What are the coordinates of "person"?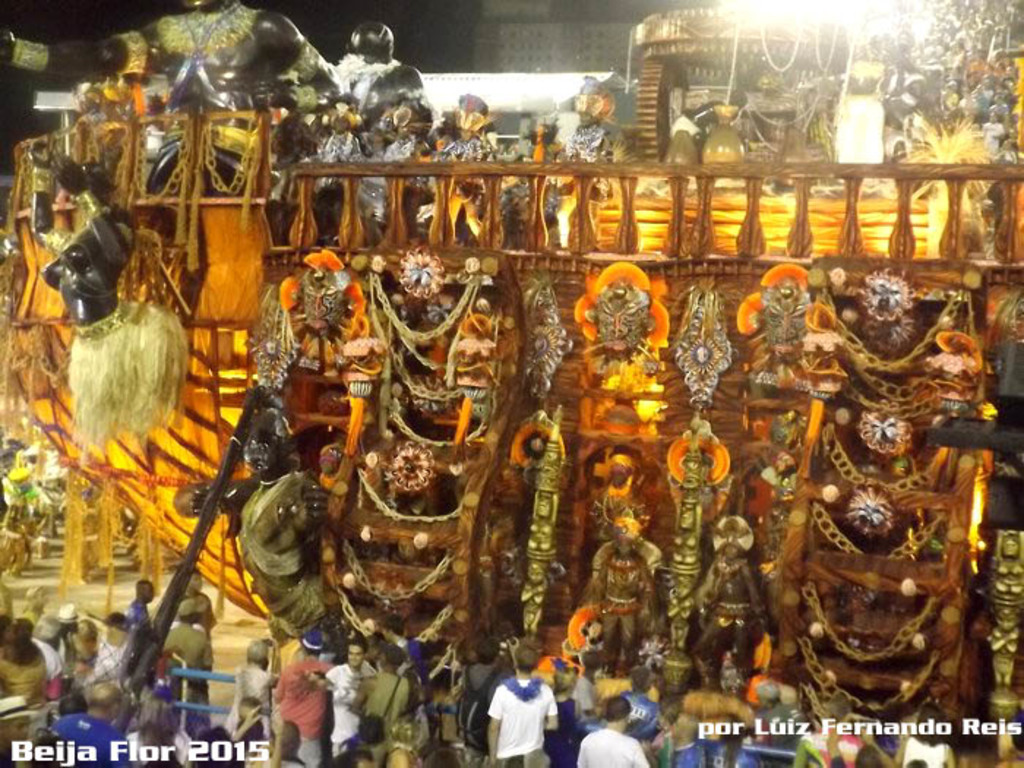
576:699:652:767.
